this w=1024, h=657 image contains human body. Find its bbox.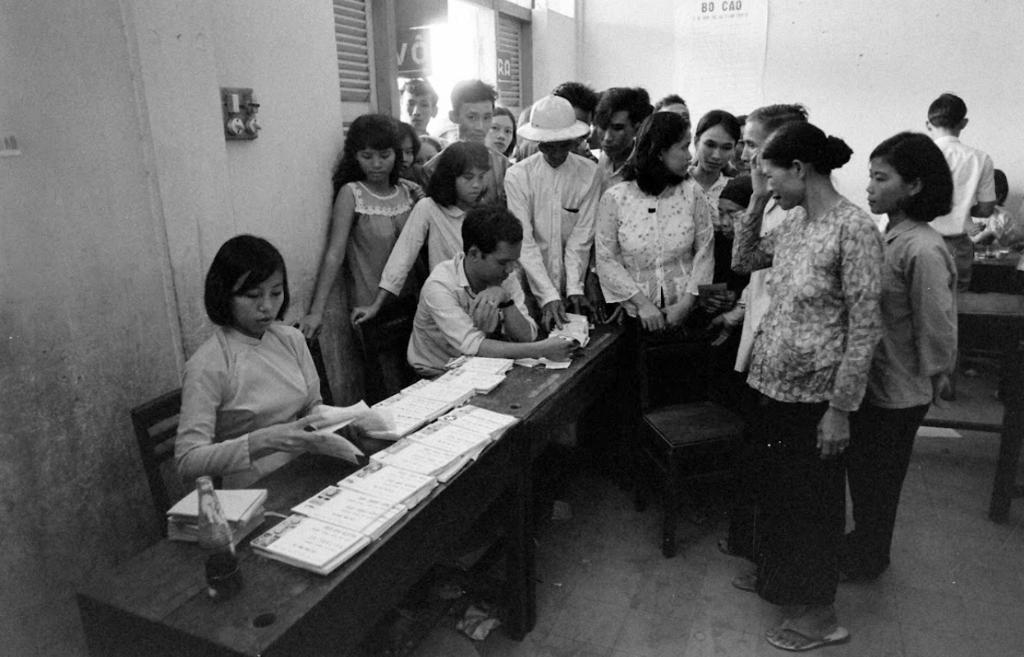
<region>398, 122, 420, 177</region>.
